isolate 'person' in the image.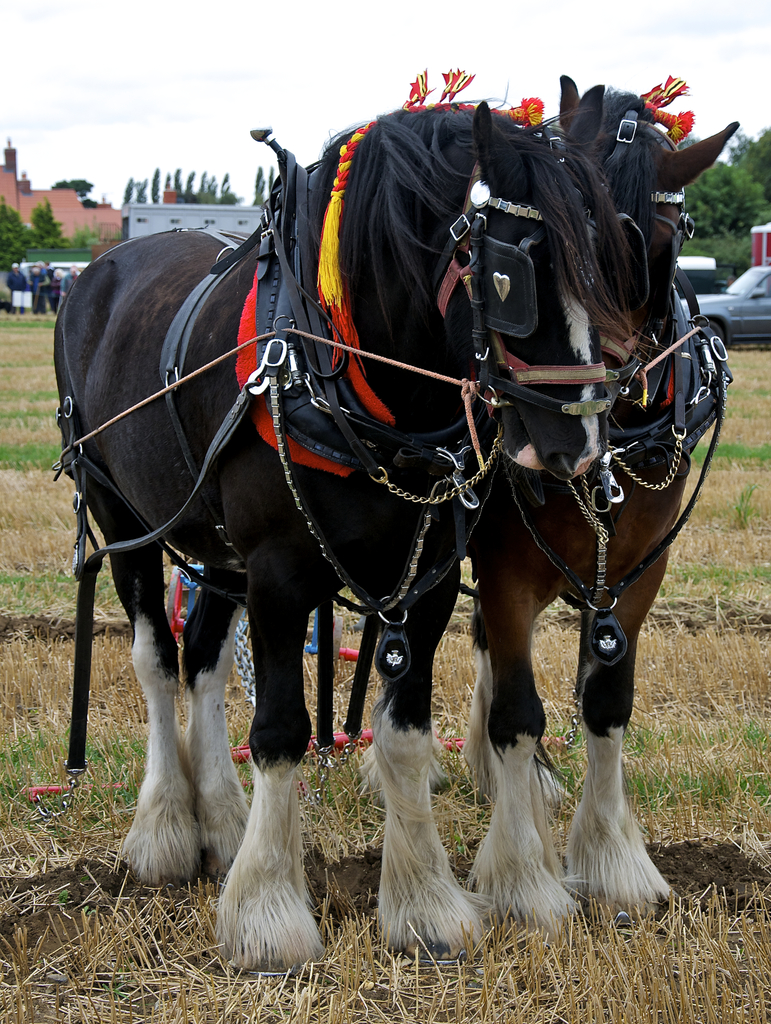
Isolated region: (x1=4, y1=262, x2=28, y2=316).
